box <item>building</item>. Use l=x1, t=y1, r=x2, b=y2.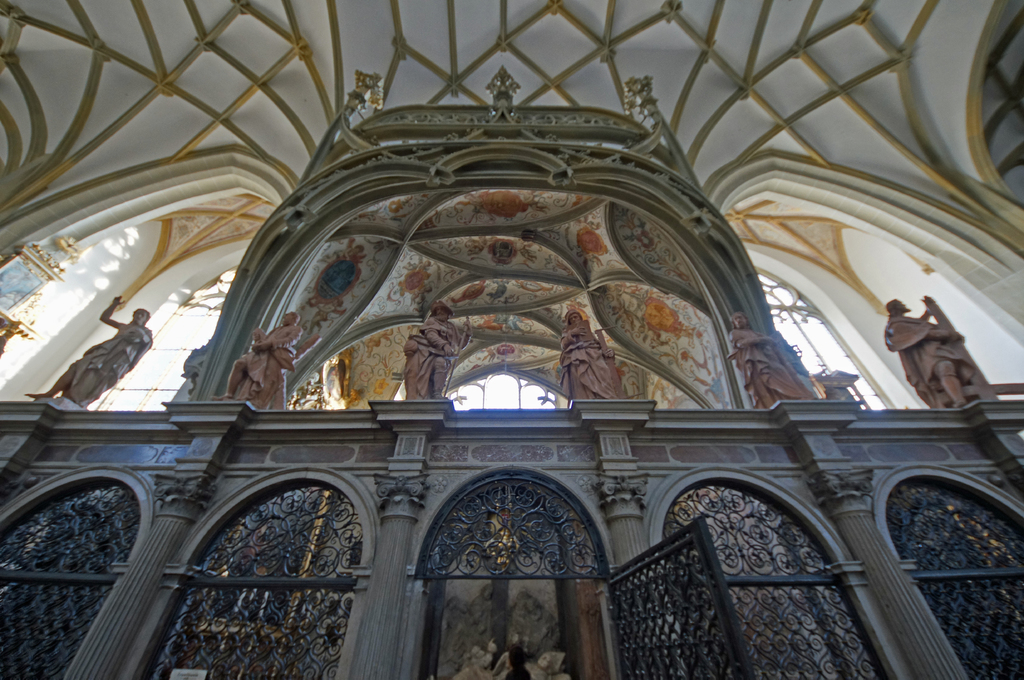
l=0, t=0, r=1023, b=679.
